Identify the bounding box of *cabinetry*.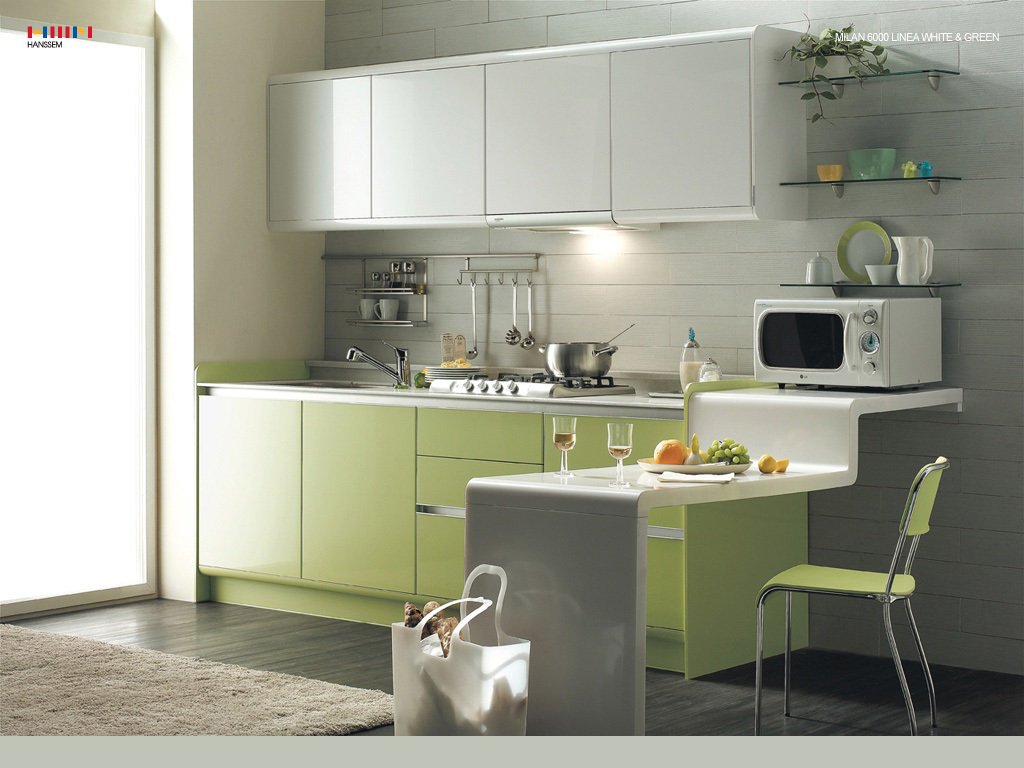
x1=261, y1=26, x2=813, y2=236.
